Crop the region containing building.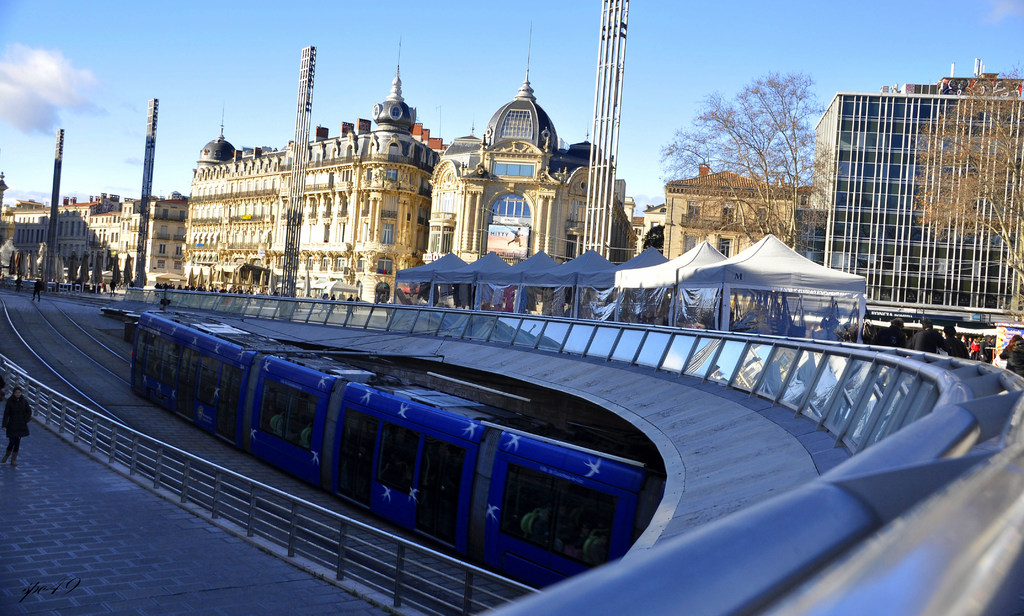
Crop region: BBox(410, 122, 447, 151).
